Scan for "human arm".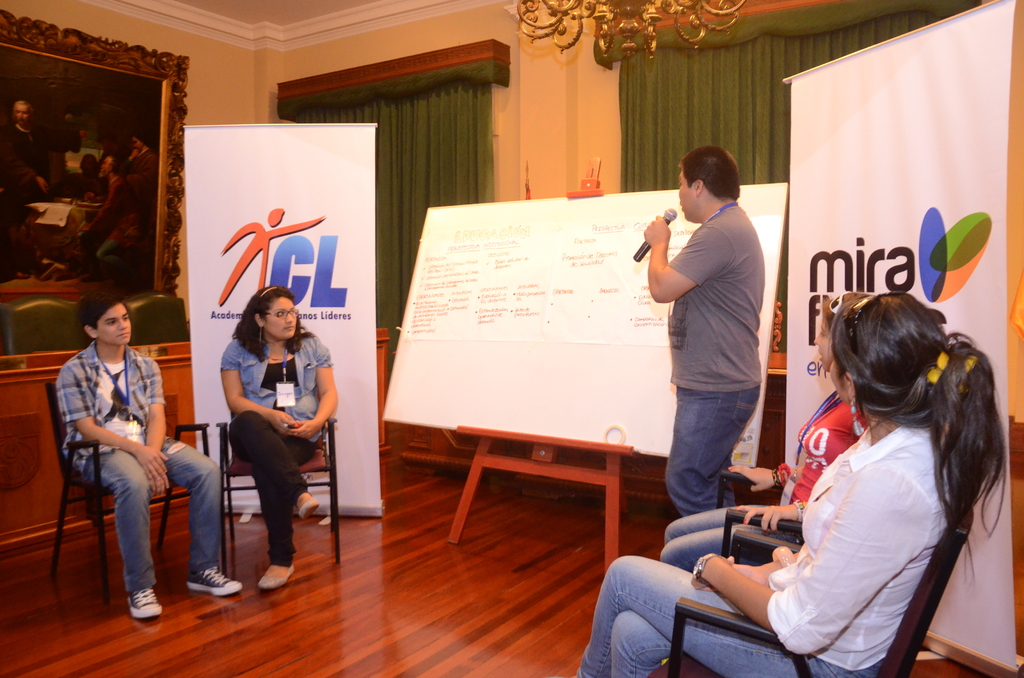
Scan result: 221, 340, 302, 437.
